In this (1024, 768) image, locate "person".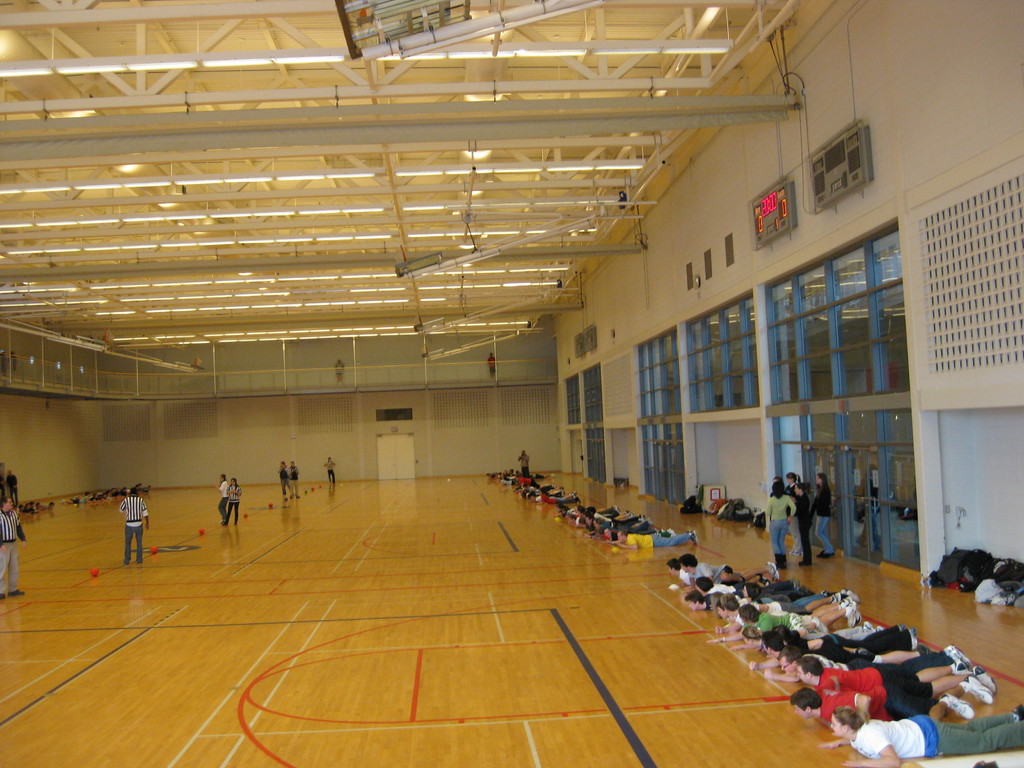
Bounding box: <box>0,498,29,597</box>.
